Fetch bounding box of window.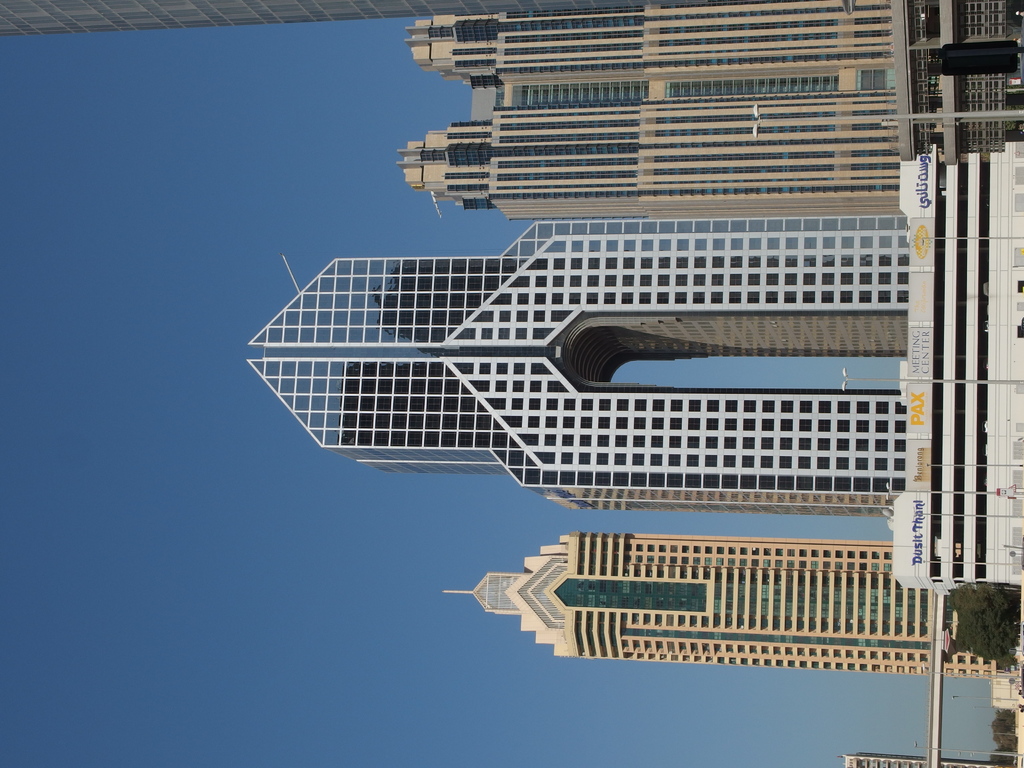
Bbox: select_region(553, 273, 563, 287).
